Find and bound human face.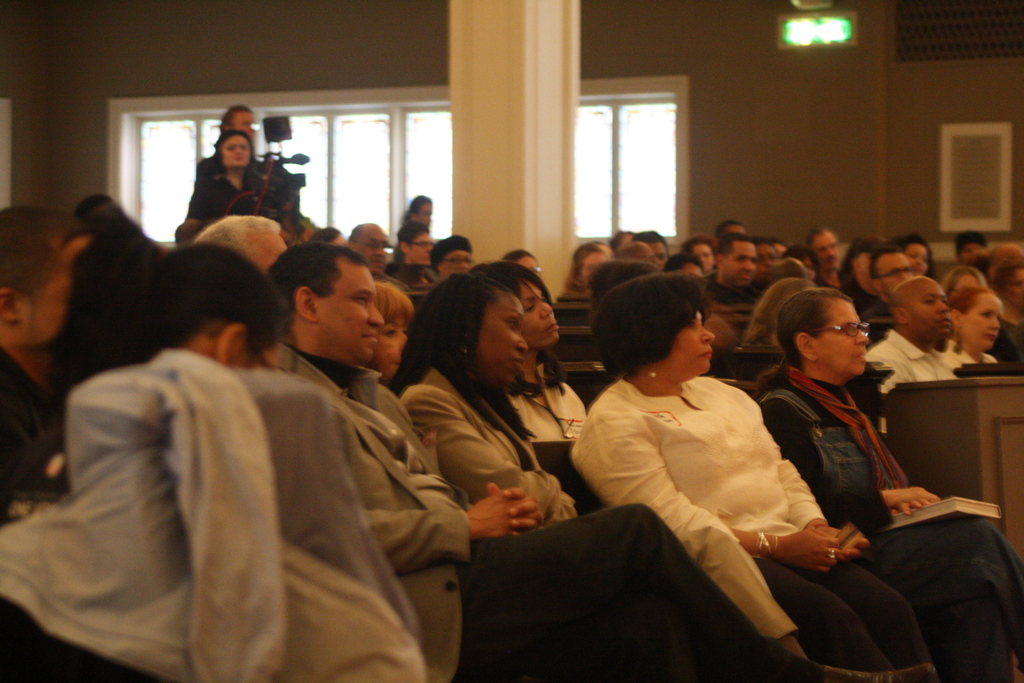
Bound: x1=224 y1=135 x2=250 y2=166.
